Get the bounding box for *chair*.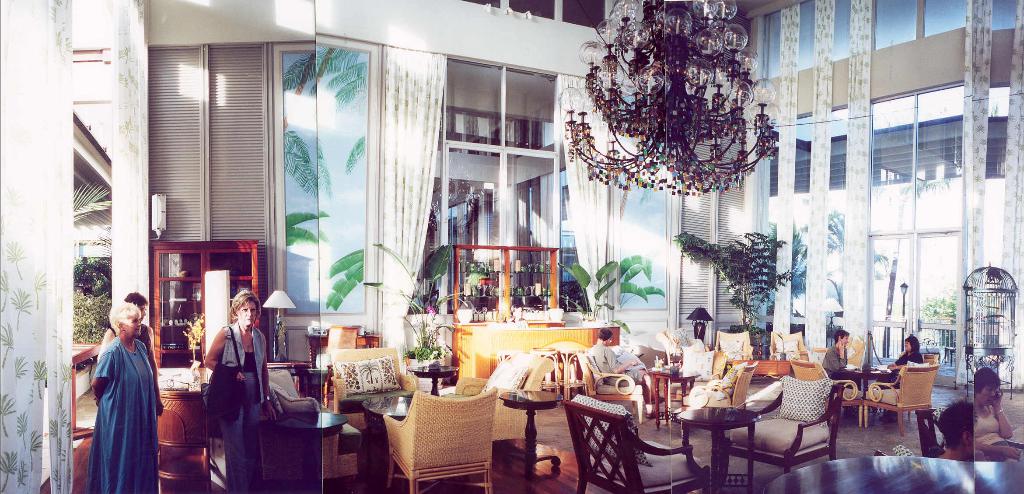
select_region(716, 381, 842, 486).
